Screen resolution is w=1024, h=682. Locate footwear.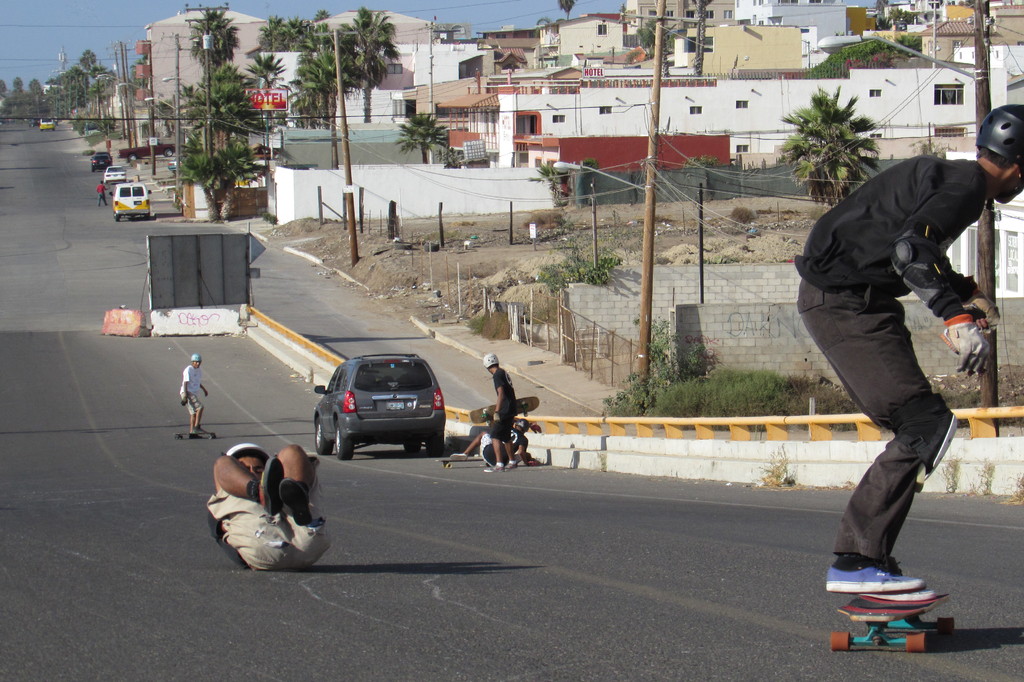
[left=254, top=455, right=286, bottom=517].
